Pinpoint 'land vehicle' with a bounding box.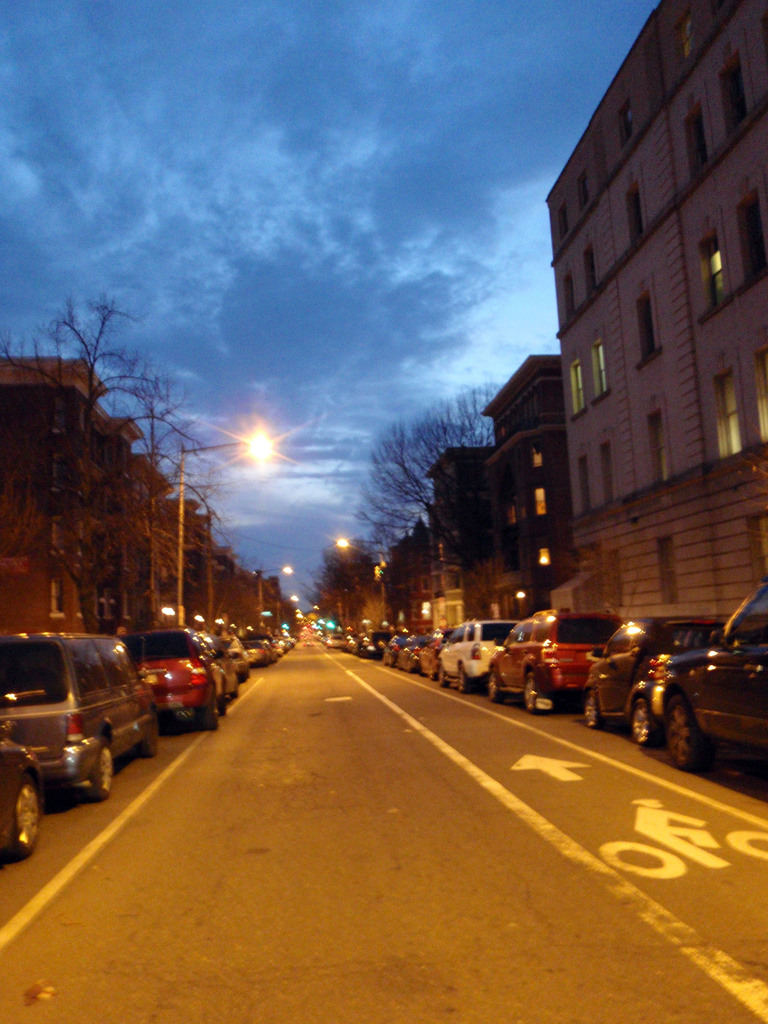
(x1=660, y1=585, x2=767, y2=794).
